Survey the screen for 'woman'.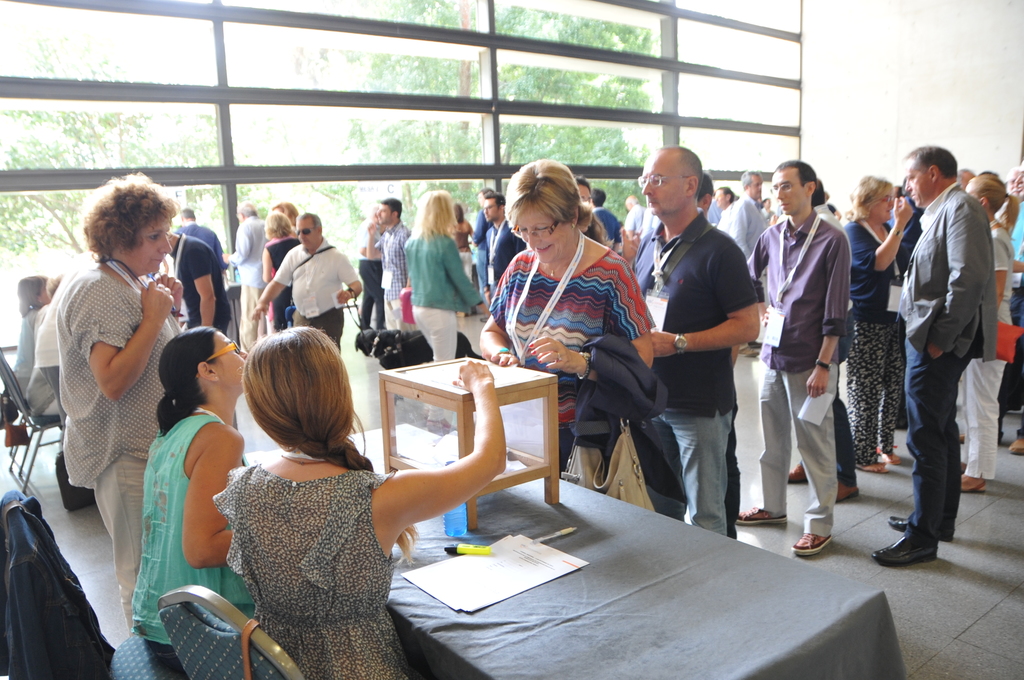
Survey found: [x1=10, y1=277, x2=52, y2=403].
